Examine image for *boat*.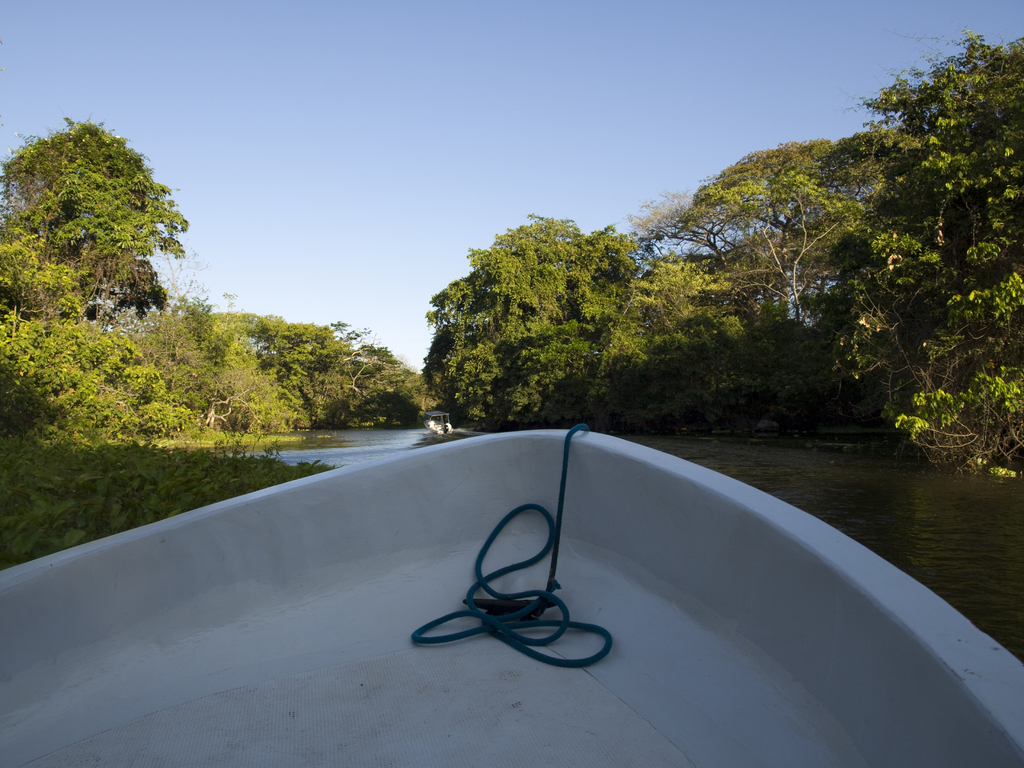
Examination result: 113,415,1023,725.
